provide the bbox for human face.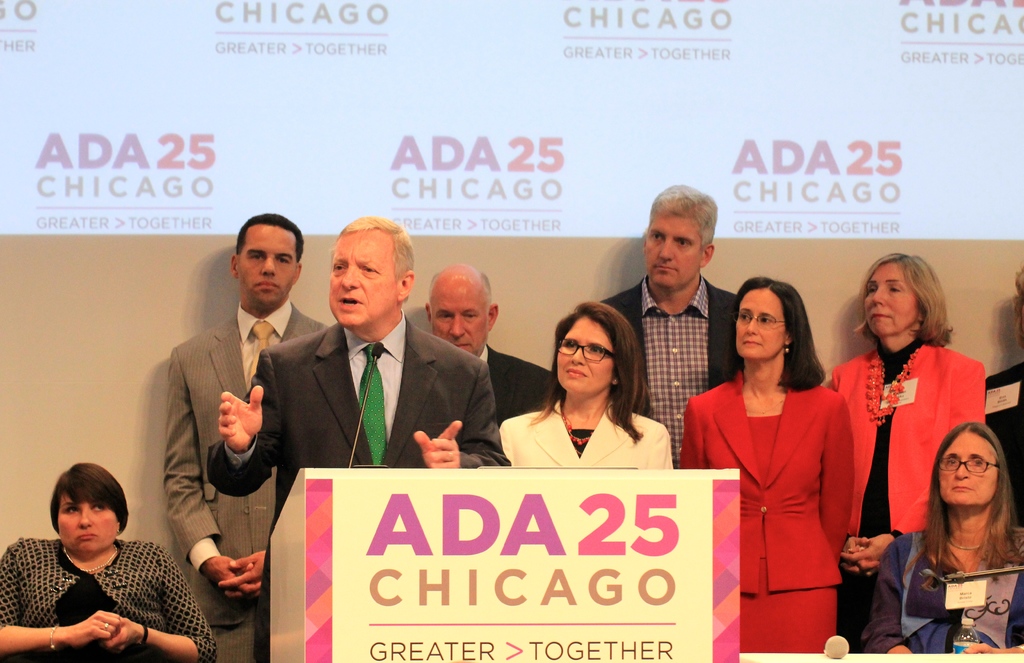
Rect(732, 290, 784, 359).
